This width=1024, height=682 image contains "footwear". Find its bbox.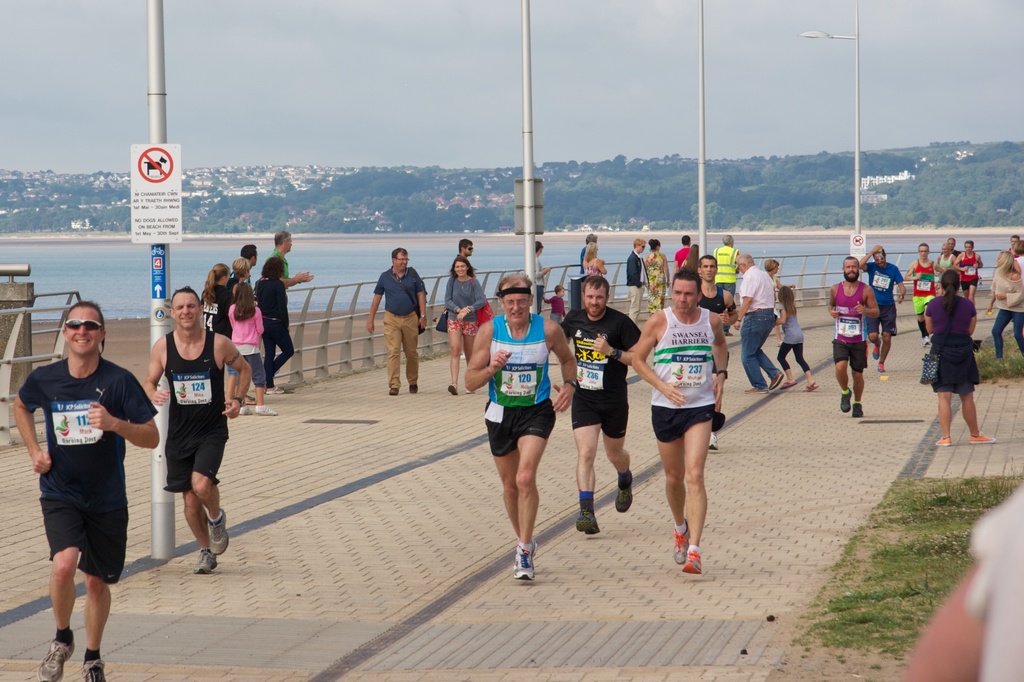
[32,631,76,681].
